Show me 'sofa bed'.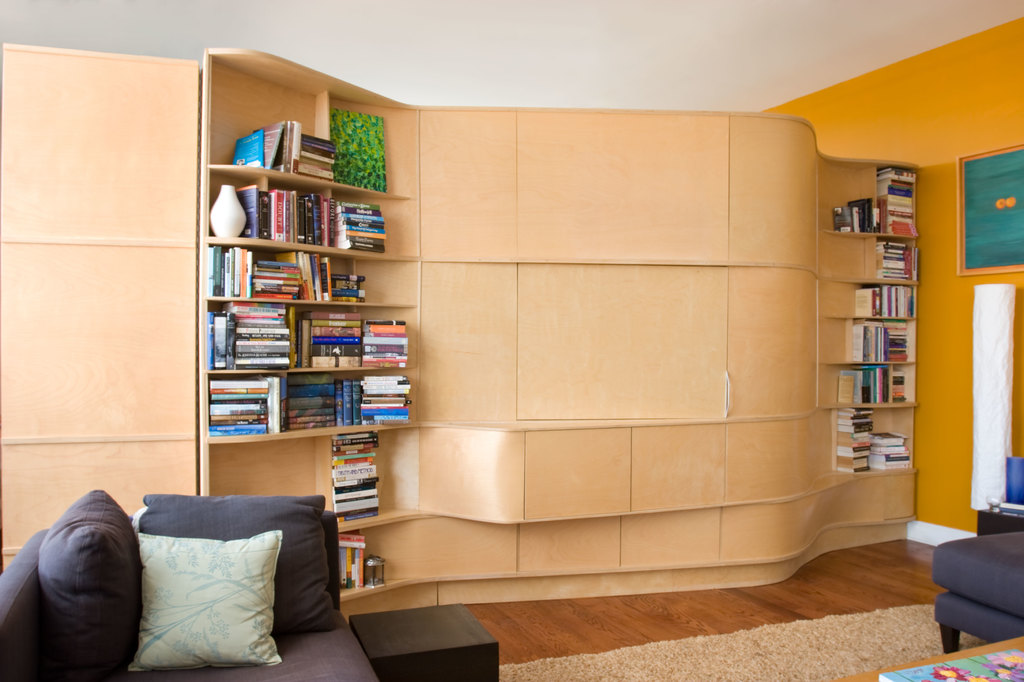
'sofa bed' is here: x1=0 y1=482 x2=500 y2=679.
